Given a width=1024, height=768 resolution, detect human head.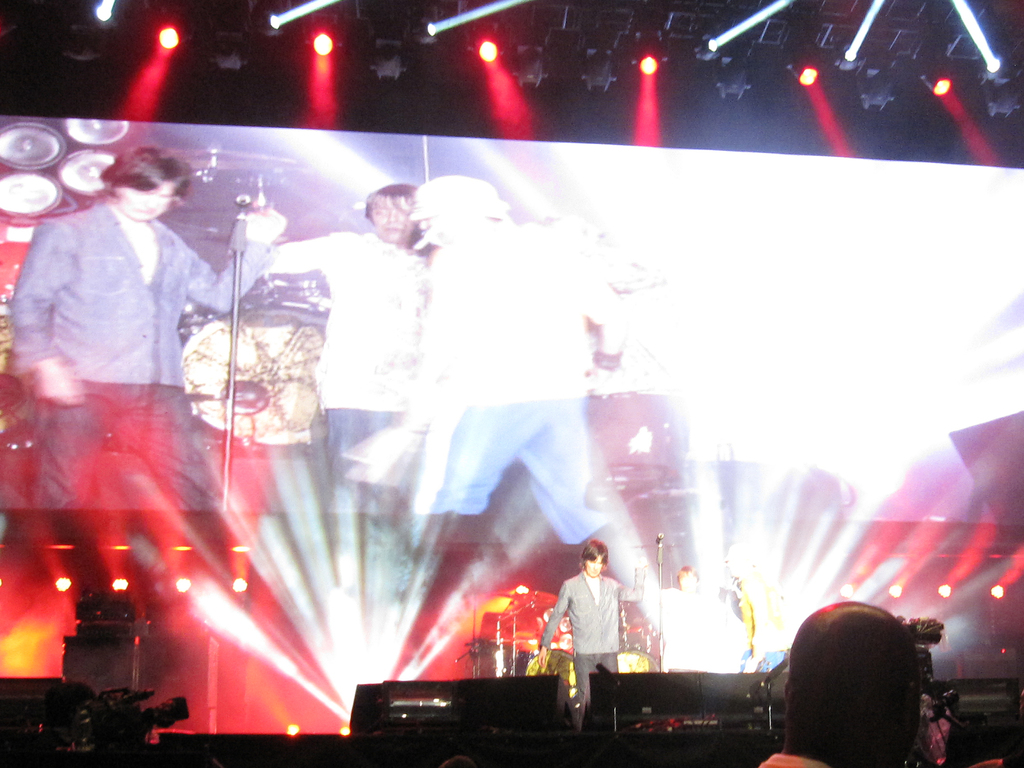
Rect(786, 604, 919, 767).
